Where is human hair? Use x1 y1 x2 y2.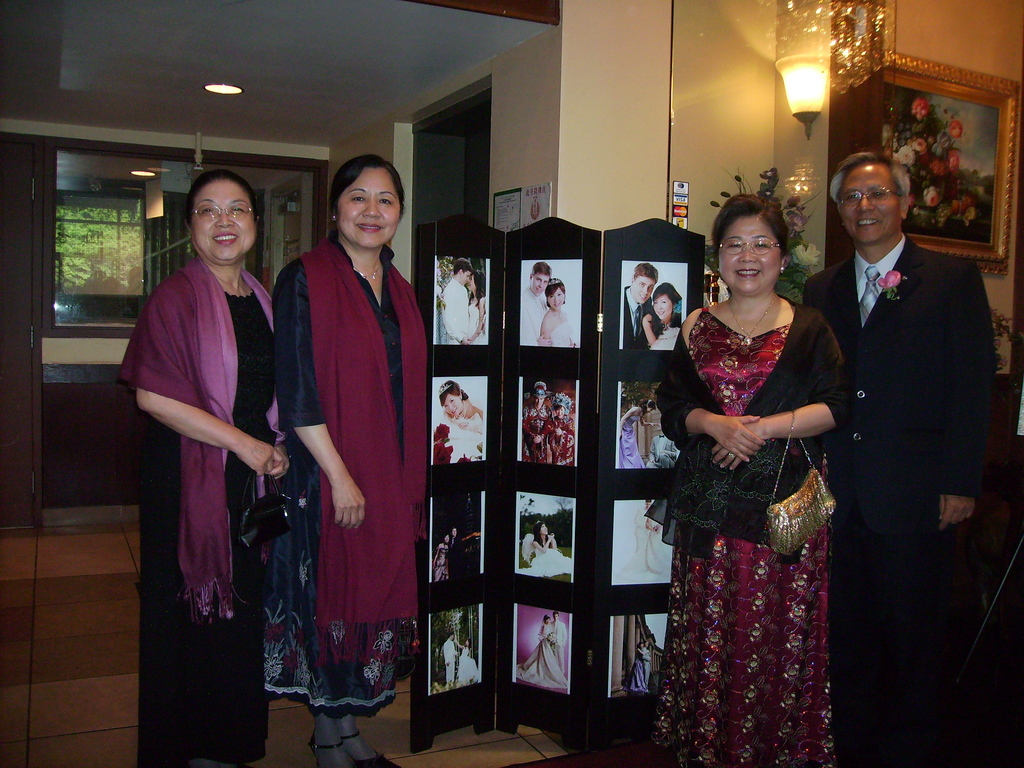
629 262 657 283.
